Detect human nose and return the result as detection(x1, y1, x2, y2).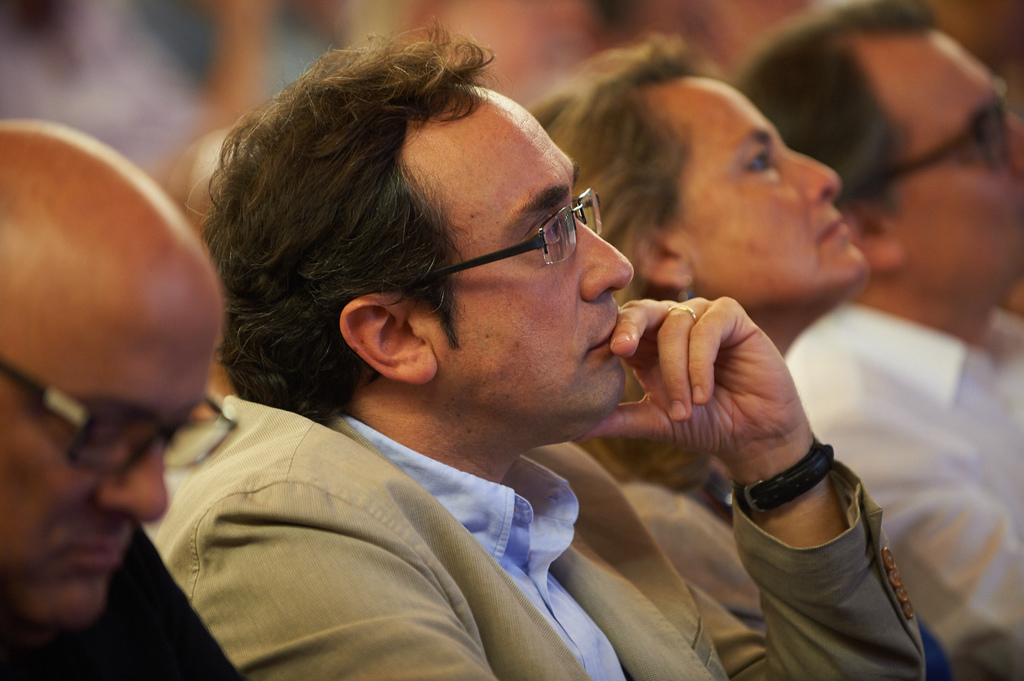
detection(778, 142, 841, 205).
